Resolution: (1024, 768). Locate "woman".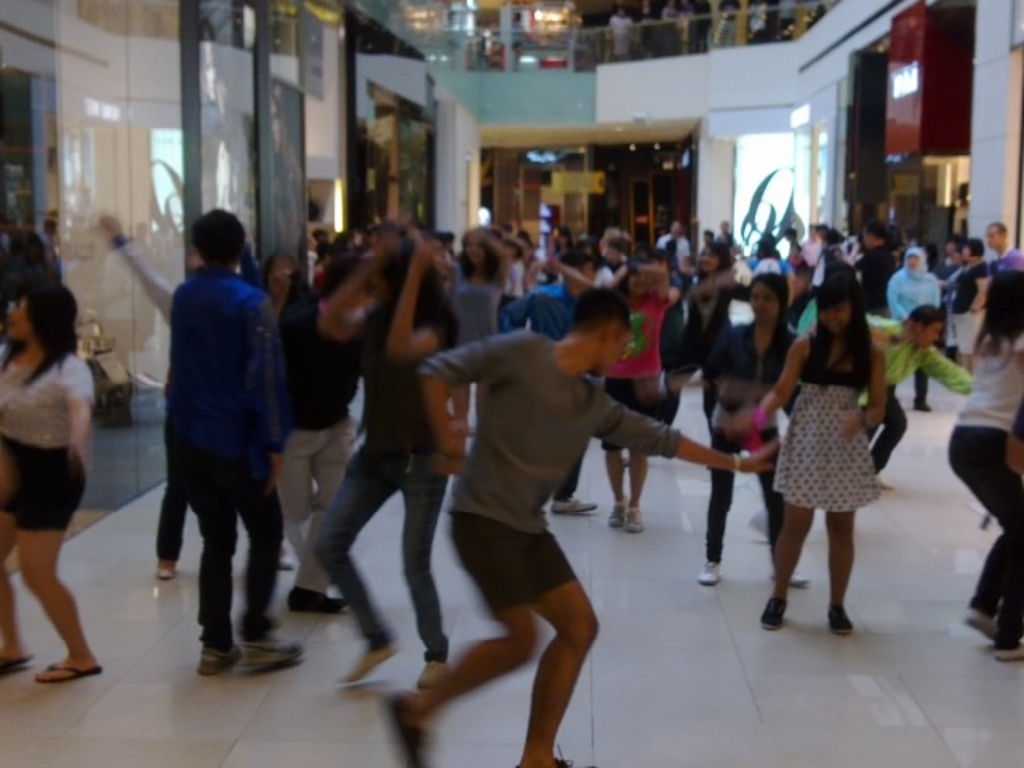
<region>435, 235, 517, 445</region>.
